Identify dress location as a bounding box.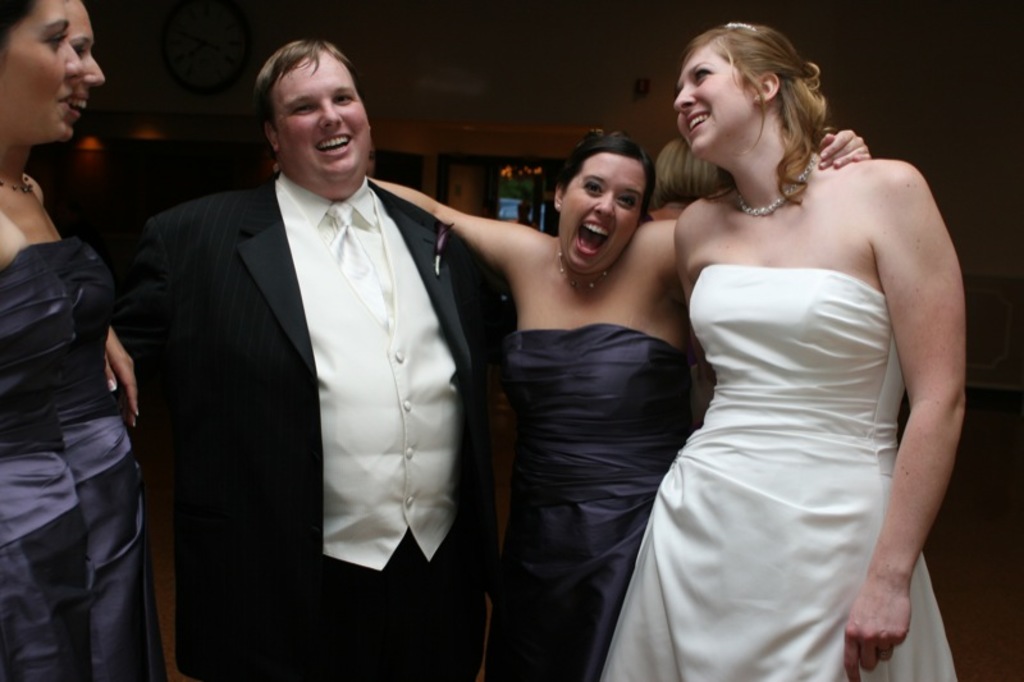
(left=0, top=235, right=168, bottom=681).
